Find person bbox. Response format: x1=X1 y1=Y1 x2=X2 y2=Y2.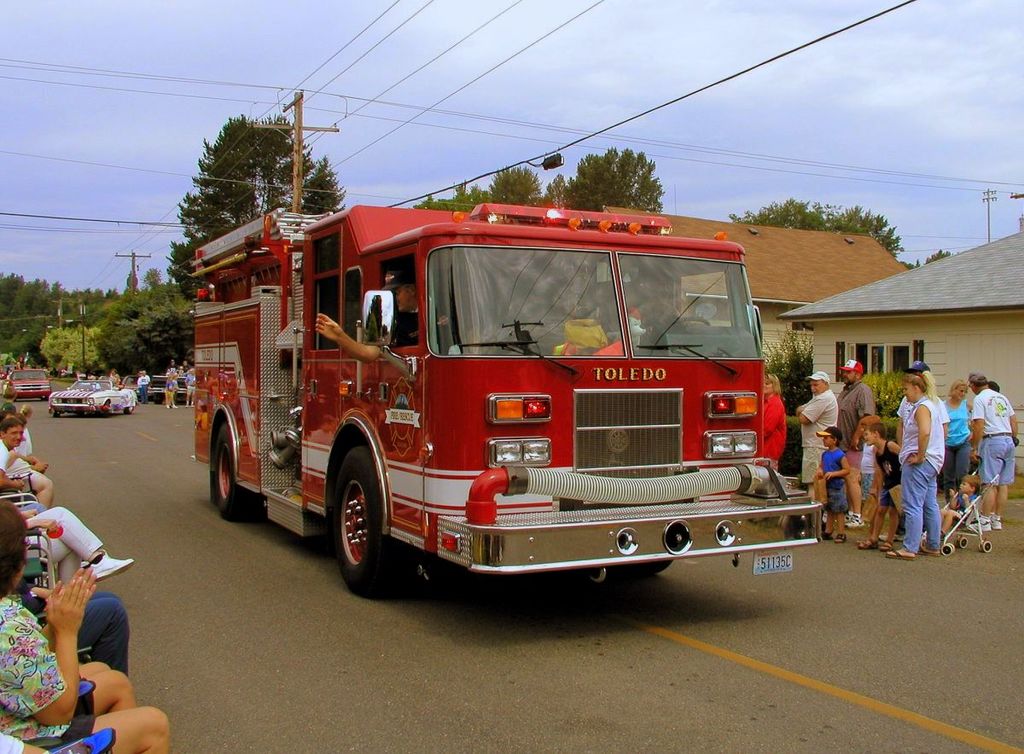
x1=133 y1=371 x2=147 y2=405.
